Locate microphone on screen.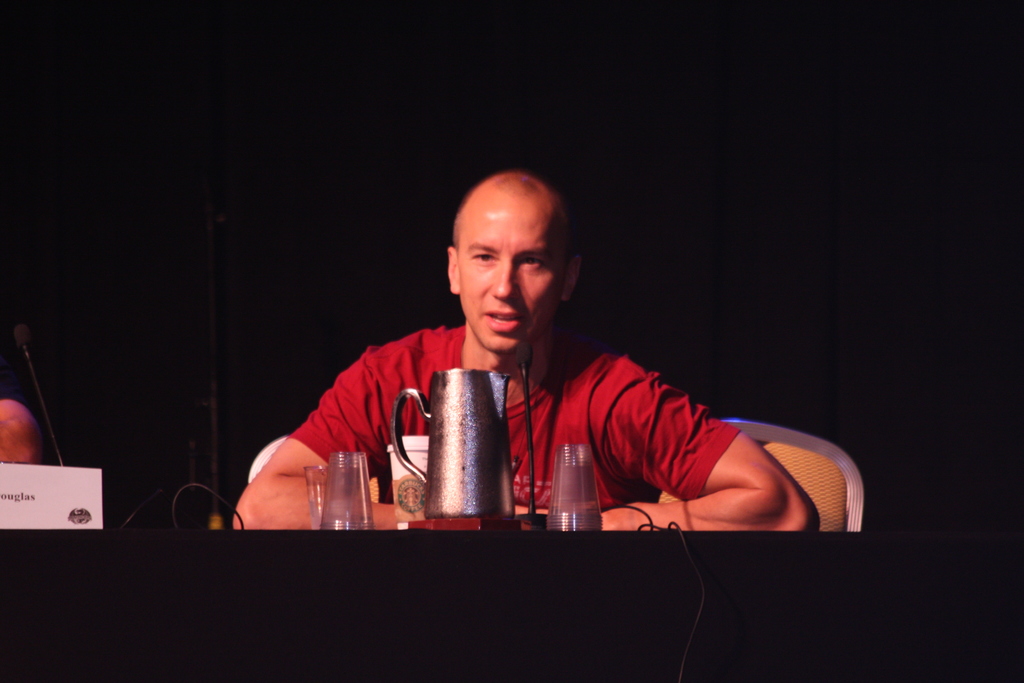
On screen at region(15, 329, 35, 342).
